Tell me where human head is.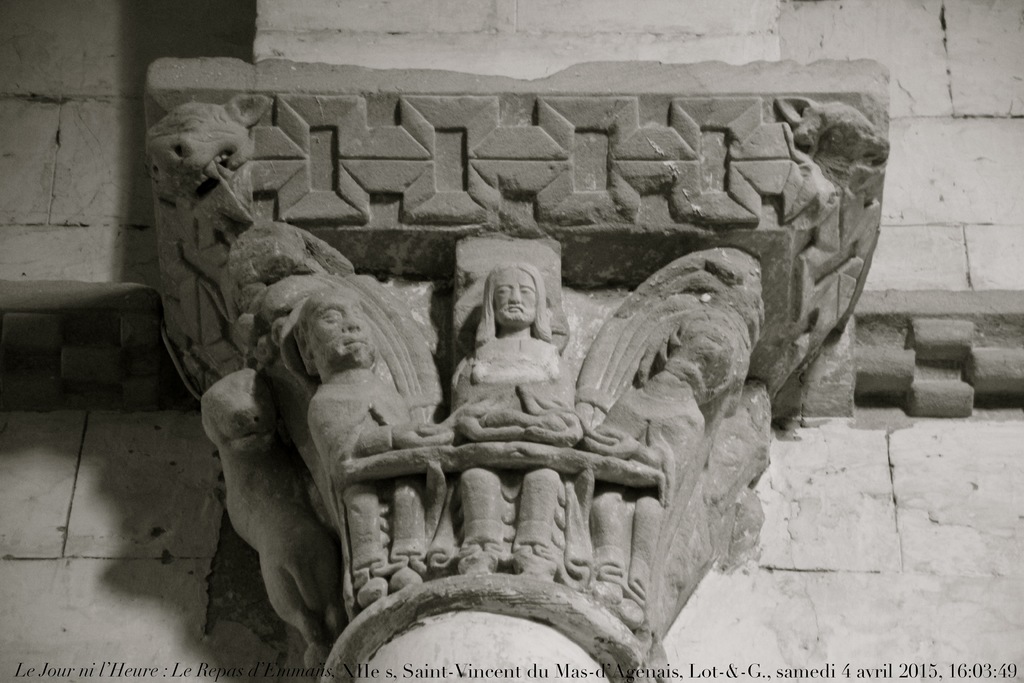
human head is at <bbox>294, 282, 385, 366</bbox>.
